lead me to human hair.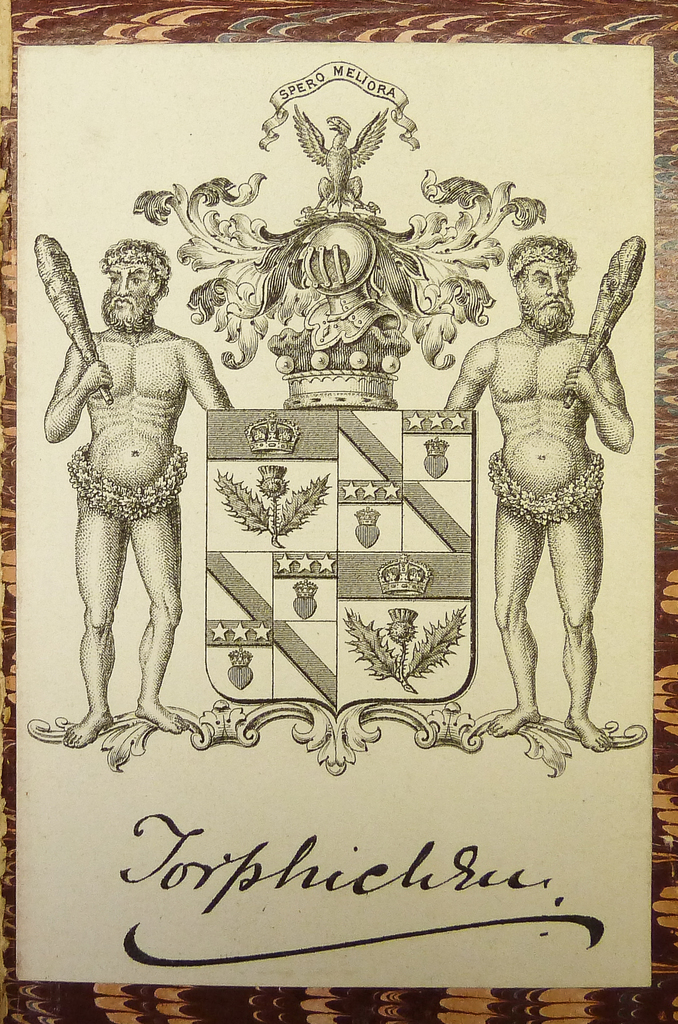
Lead to bbox=(506, 230, 580, 280).
